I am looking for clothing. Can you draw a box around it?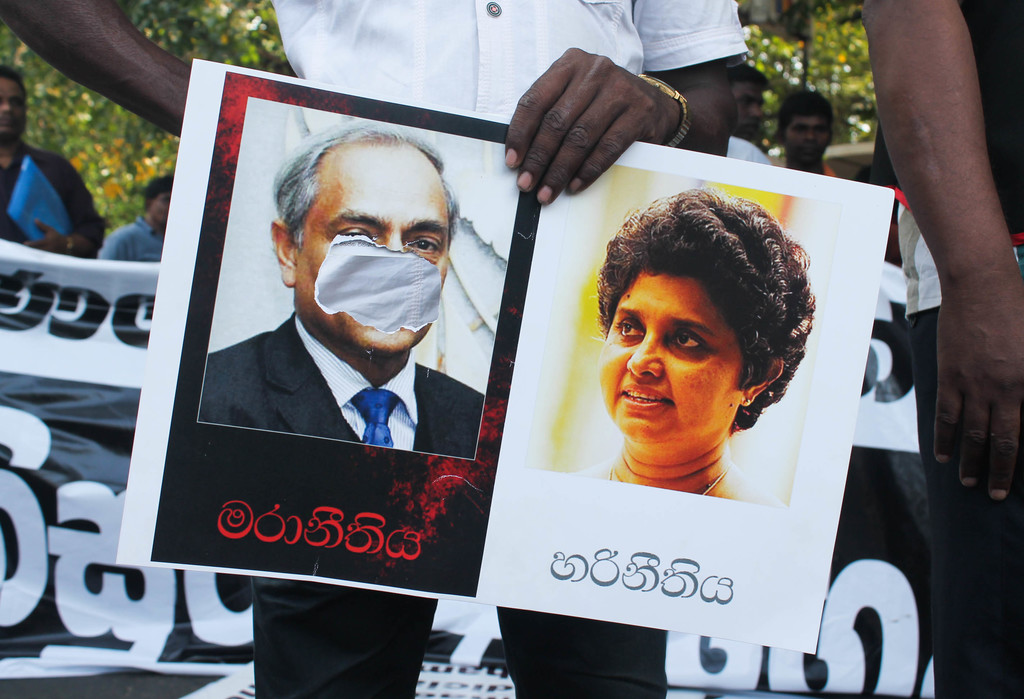
Sure, the bounding box is rect(97, 216, 161, 260).
